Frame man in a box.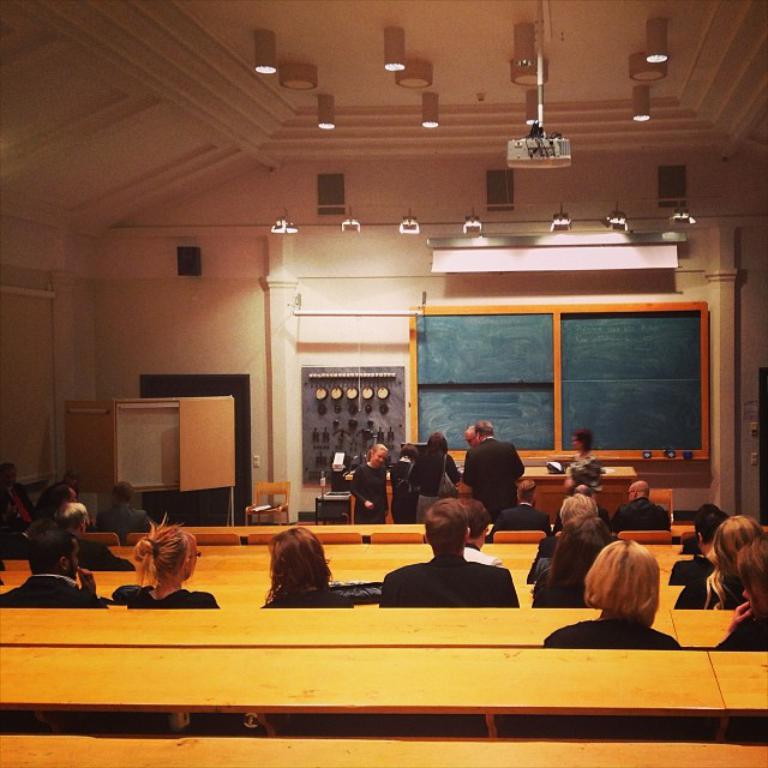
box=[0, 520, 110, 608].
